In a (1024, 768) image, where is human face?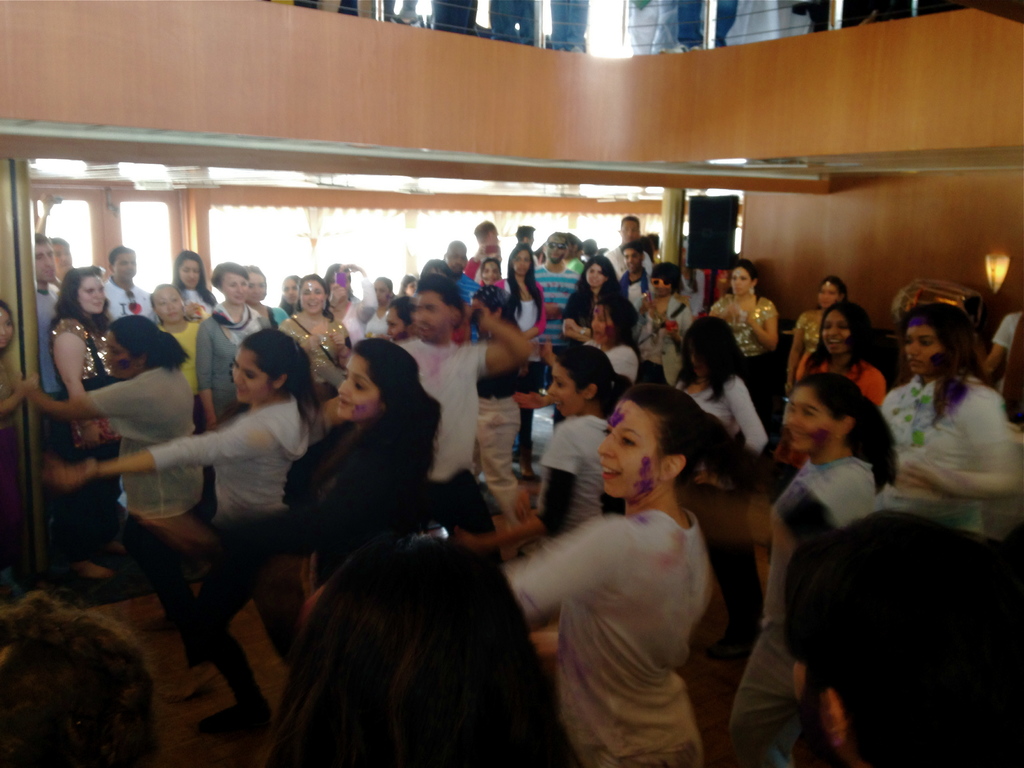
817, 283, 837, 309.
